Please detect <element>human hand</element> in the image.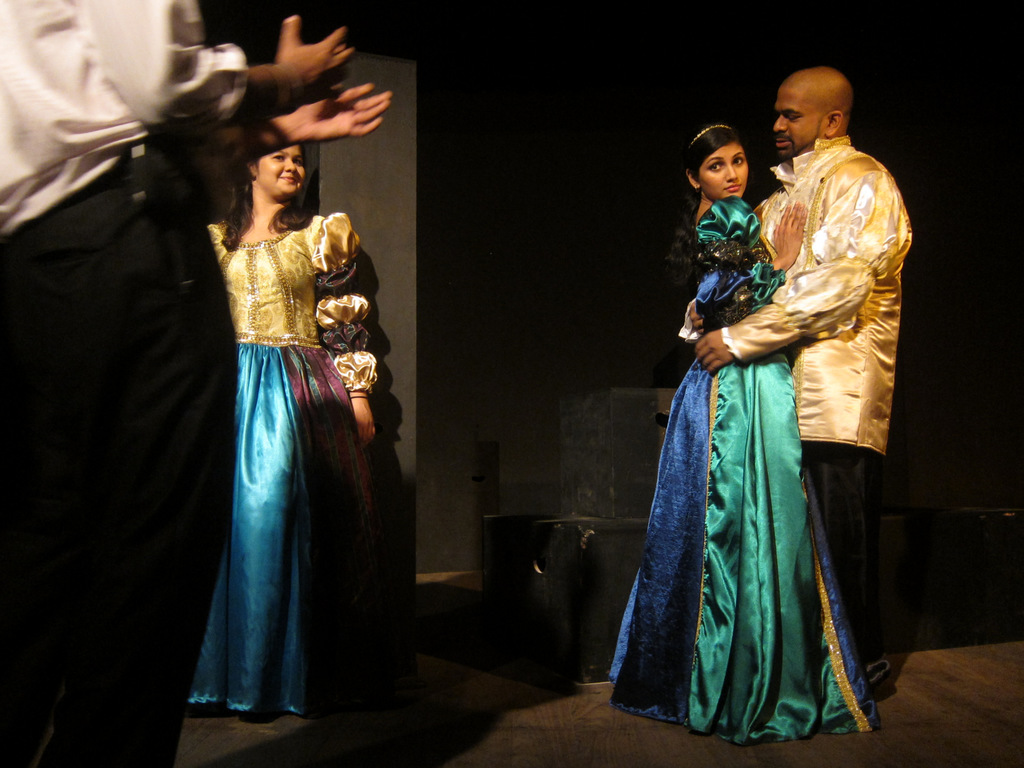
<box>276,83,396,148</box>.
